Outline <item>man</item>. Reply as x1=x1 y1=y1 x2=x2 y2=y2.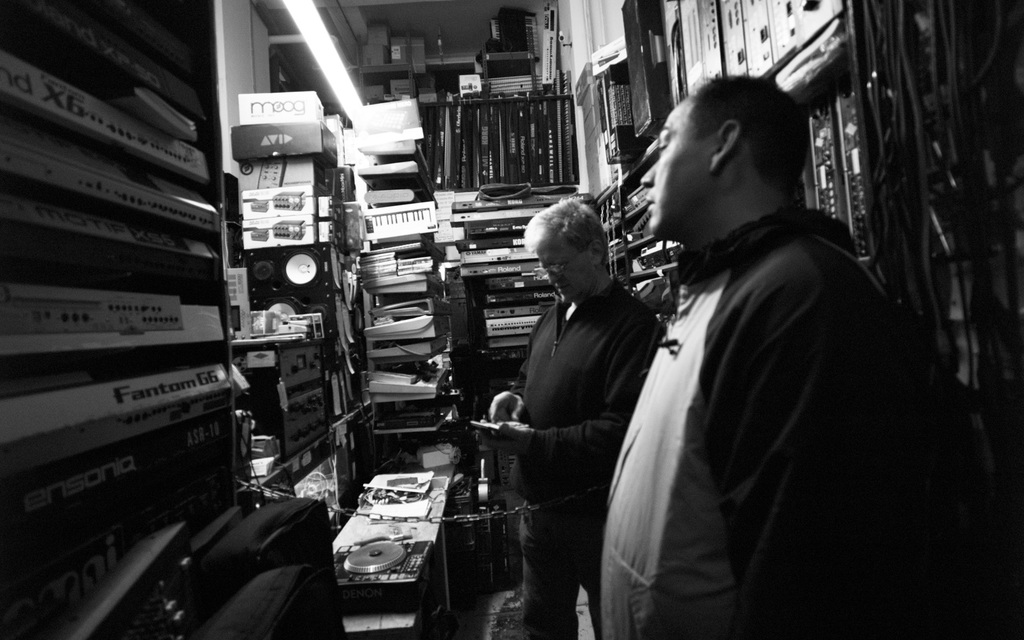
x1=488 y1=195 x2=665 y2=639.
